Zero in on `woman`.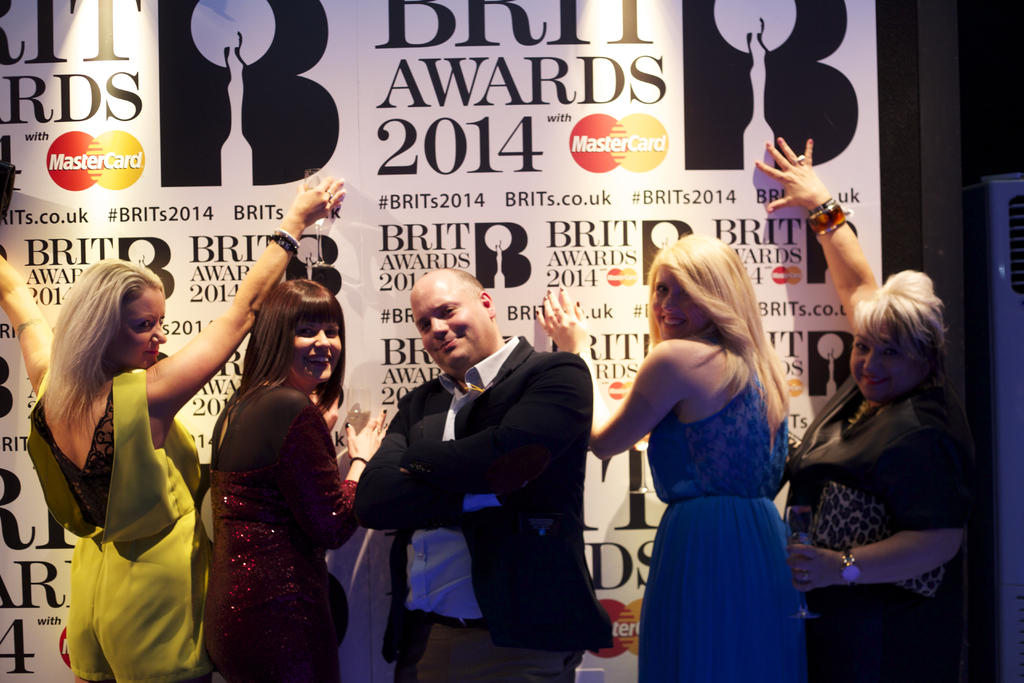
Zeroed in: rect(0, 167, 338, 682).
